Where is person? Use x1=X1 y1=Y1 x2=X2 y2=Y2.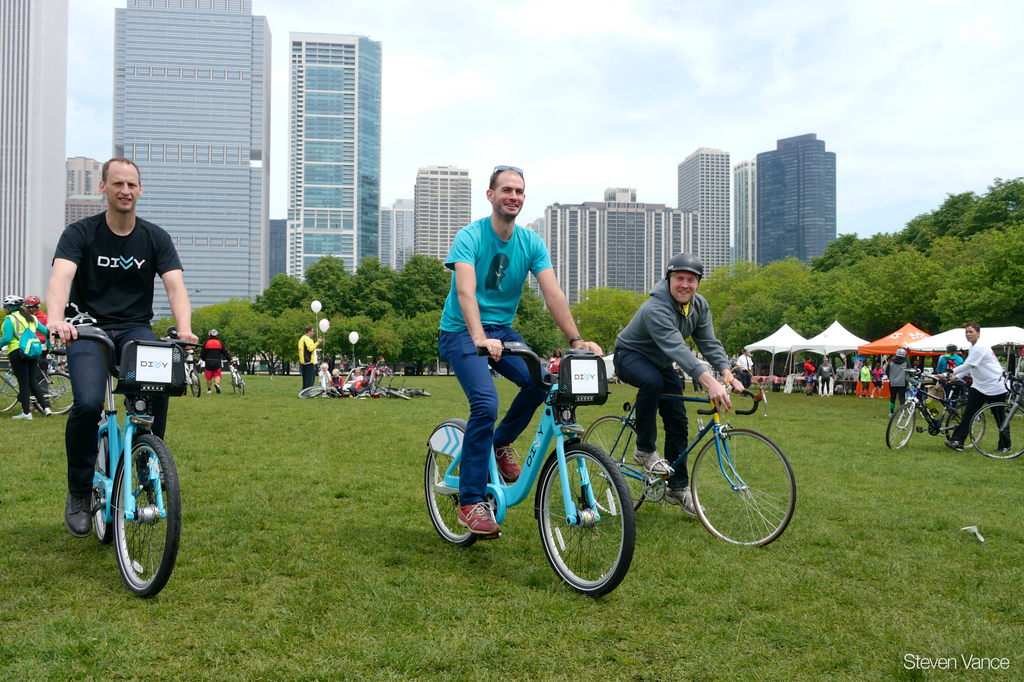
x1=803 y1=356 x2=819 y2=394.
